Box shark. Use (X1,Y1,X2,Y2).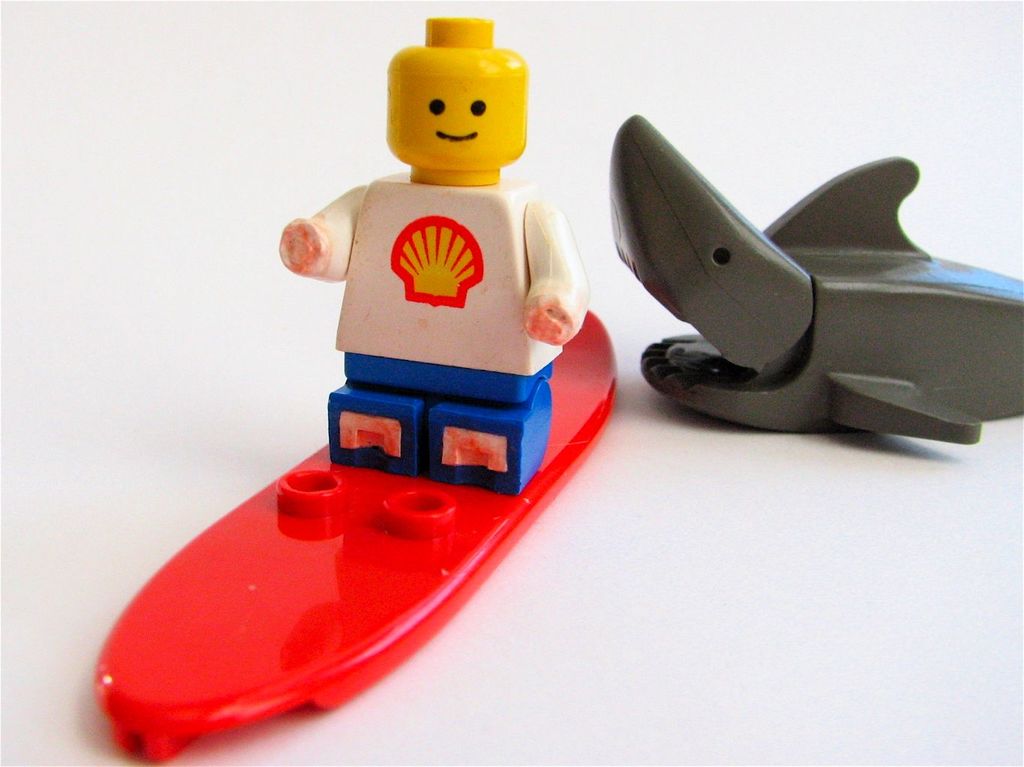
(603,156,1023,443).
